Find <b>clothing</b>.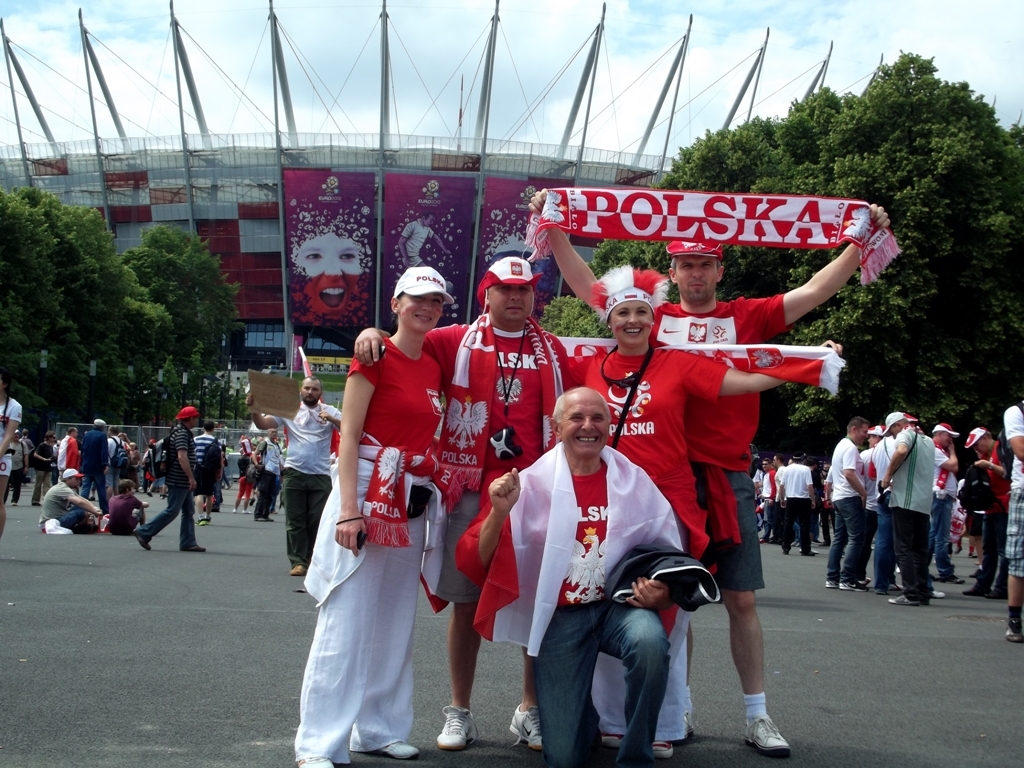
left=975, top=431, right=1006, bottom=588.
